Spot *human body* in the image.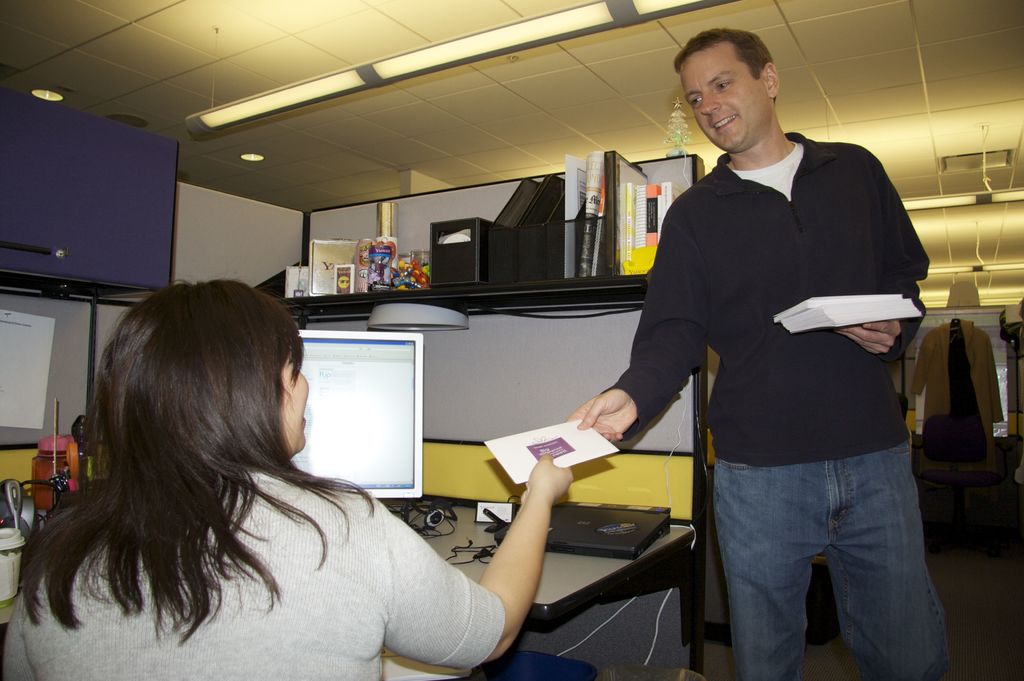
*human body* found at {"x1": 25, "y1": 306, "x2": 509, "y2": 677}.
